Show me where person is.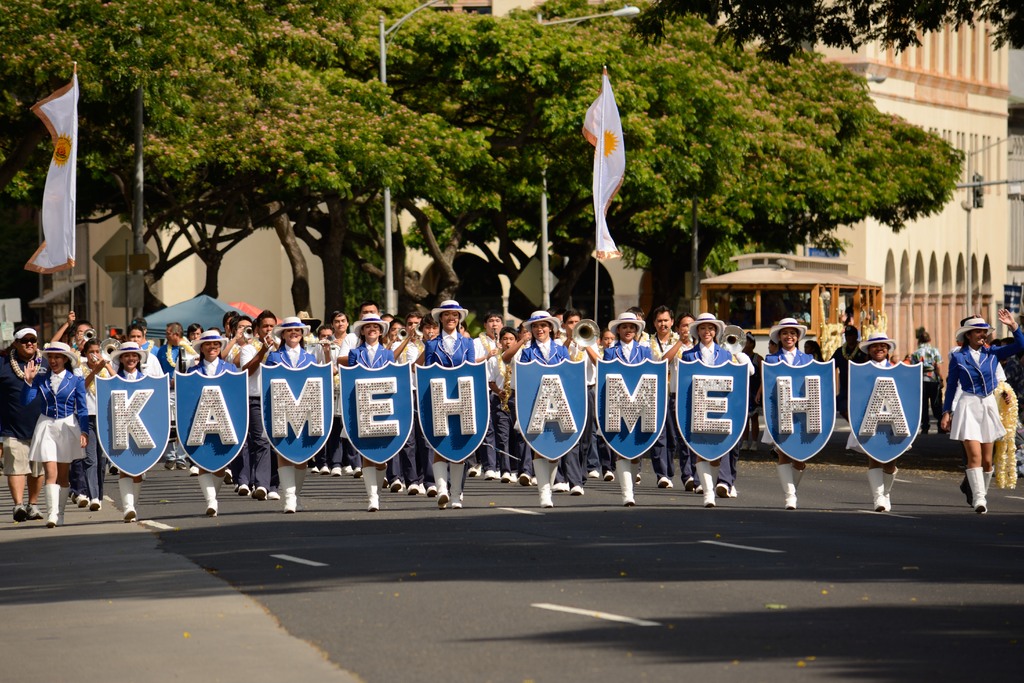
person is at (758,333,810,516).
